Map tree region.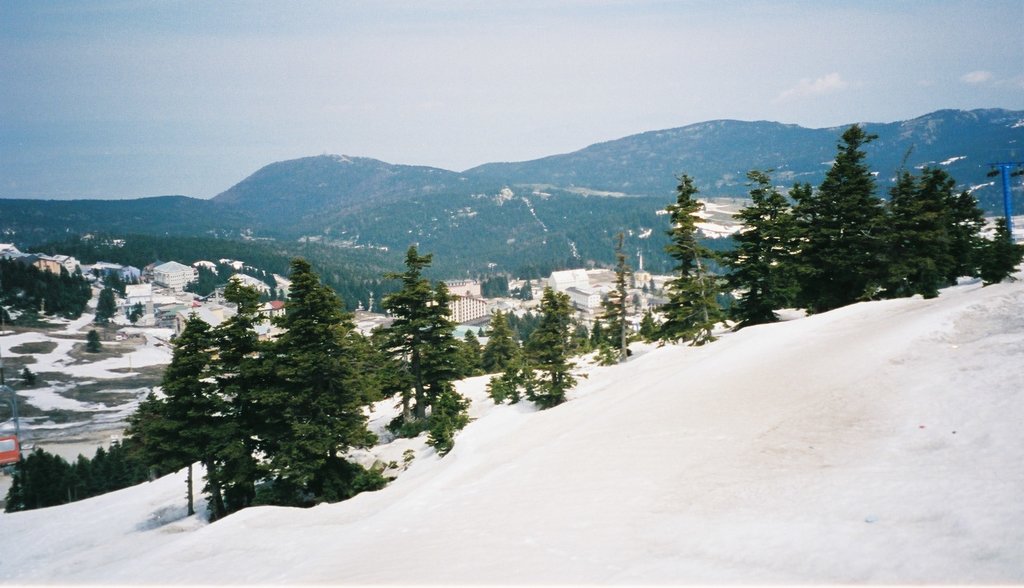
Mapped to x1=965, y1=202, x2=1011, y2=283.
